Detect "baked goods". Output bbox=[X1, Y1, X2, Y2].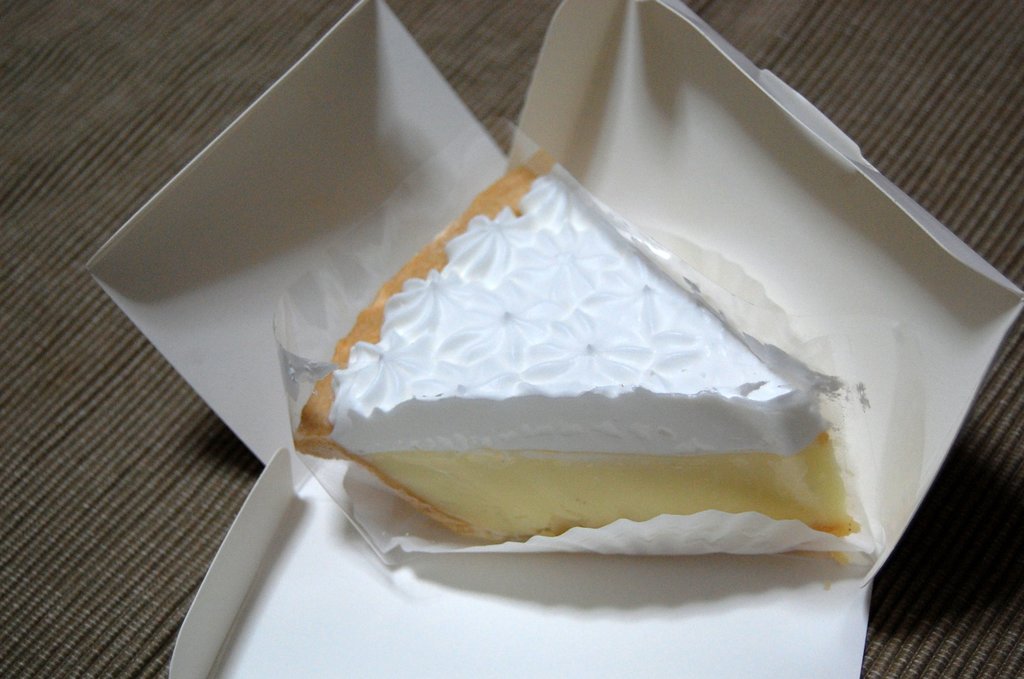
bbox=[289, 168, 862, 548].
